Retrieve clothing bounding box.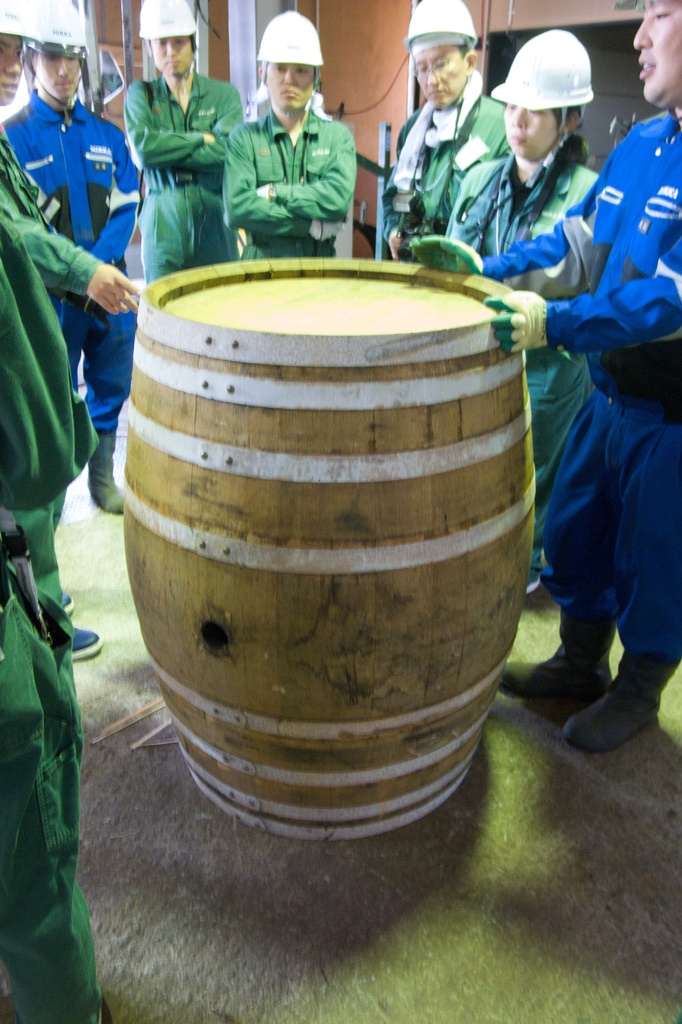
Bounding box: <box>0,78,143,440</box>.
